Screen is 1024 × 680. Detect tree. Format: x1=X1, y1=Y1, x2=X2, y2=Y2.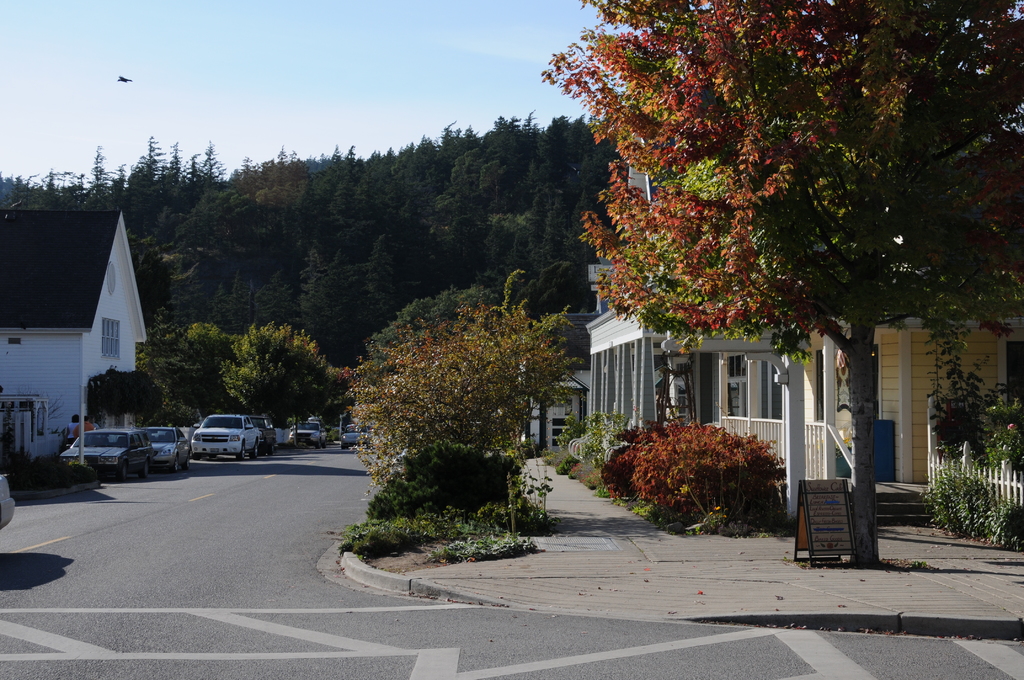
x1=157, y1=326, x2=241, y2=416.
